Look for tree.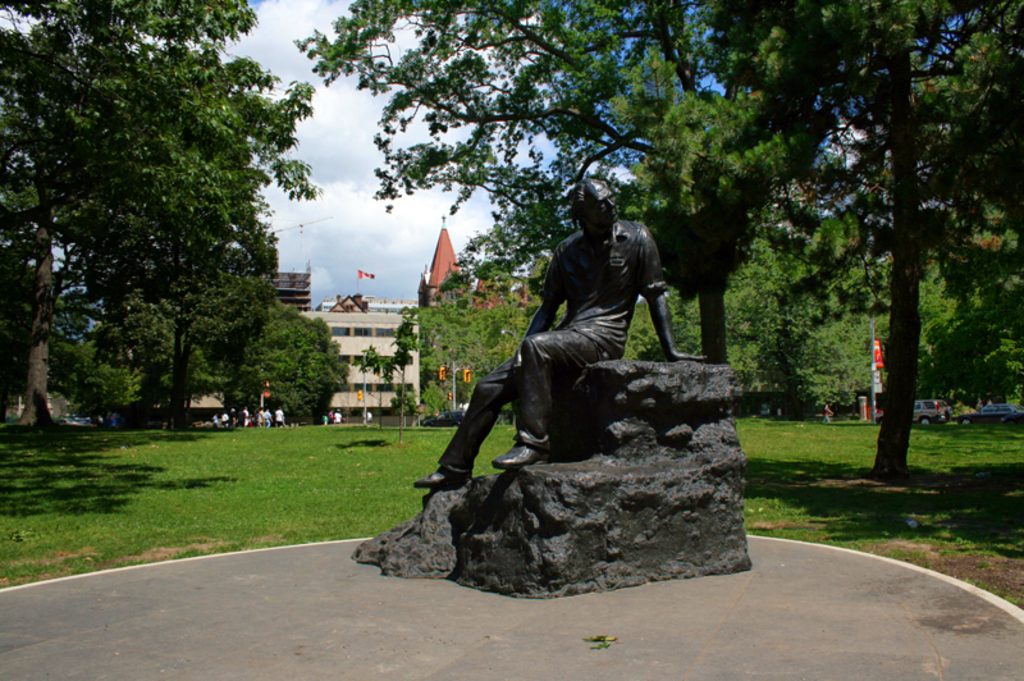
Found: bbox=(300, 0, 896, 431).
